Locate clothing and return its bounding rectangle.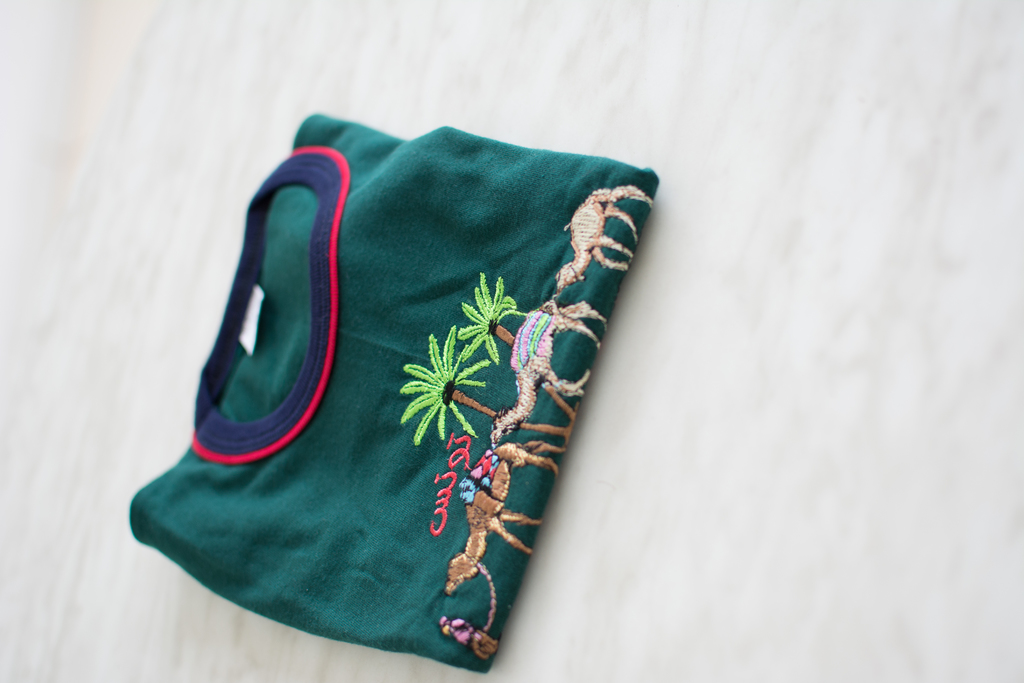
crop(140, 101, 647, 682).
